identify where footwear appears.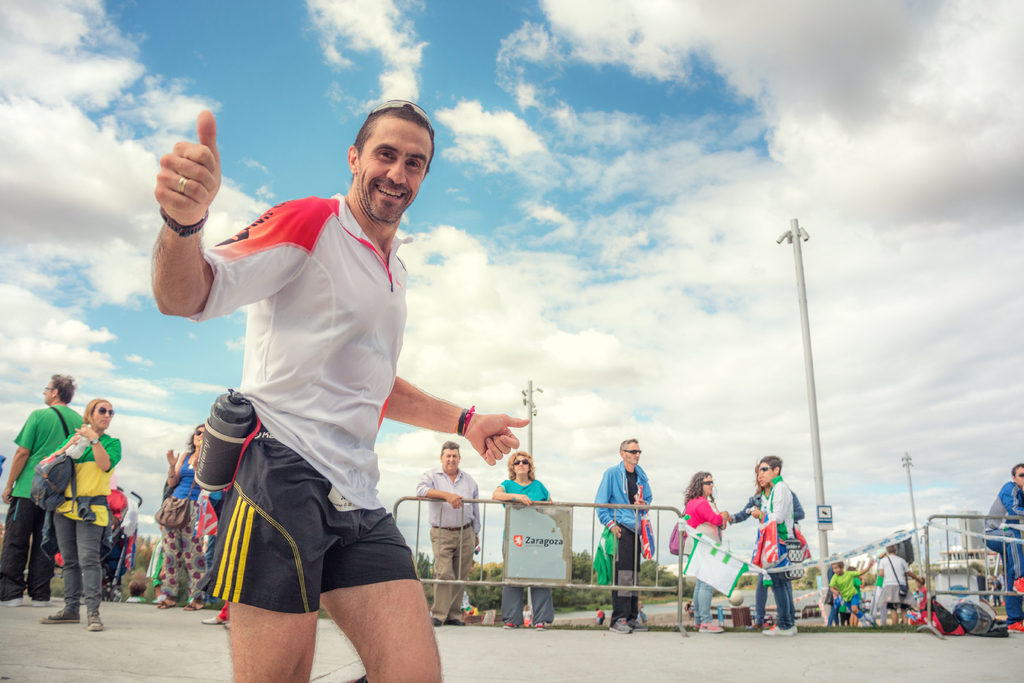
Appears at (39,607,81,623).
